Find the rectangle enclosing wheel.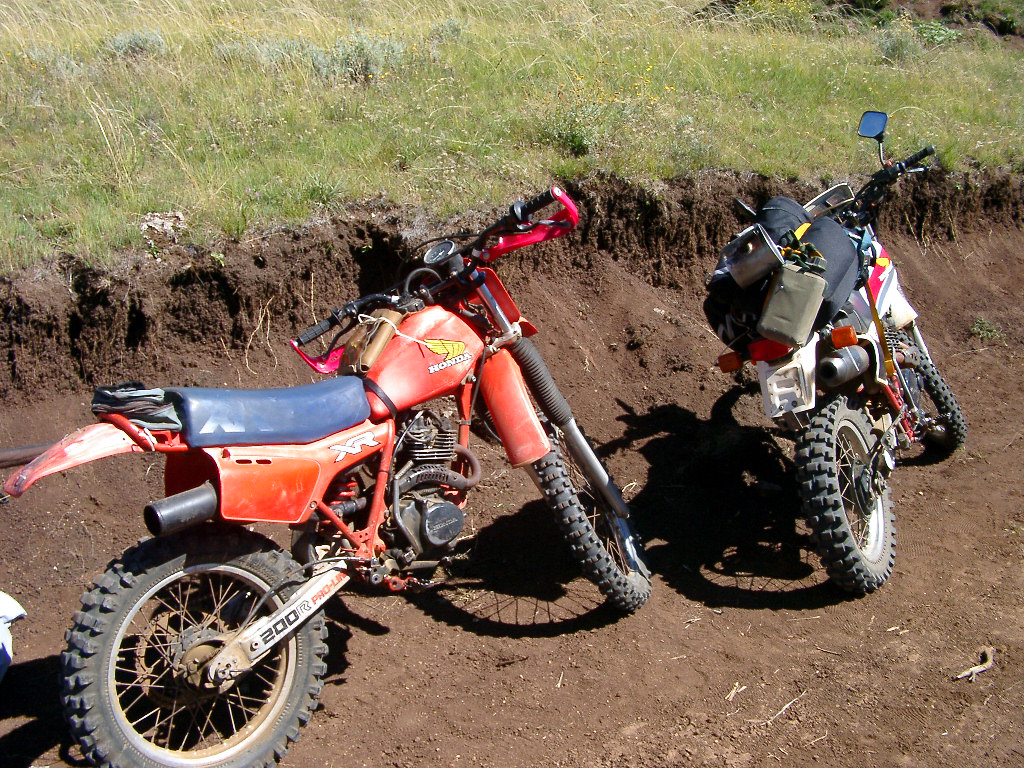
{"left": 533, "top": 414, "right": 651, "bottom": 614}.
